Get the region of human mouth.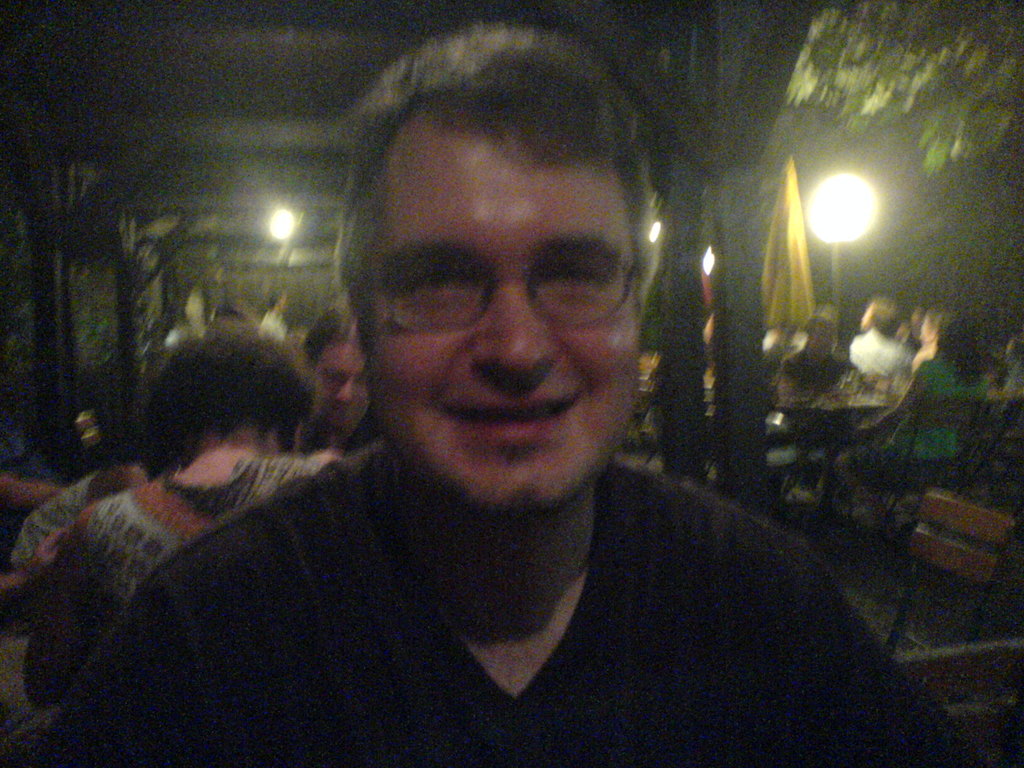
<bbox>435, 387, 584, 451</bbox>.
